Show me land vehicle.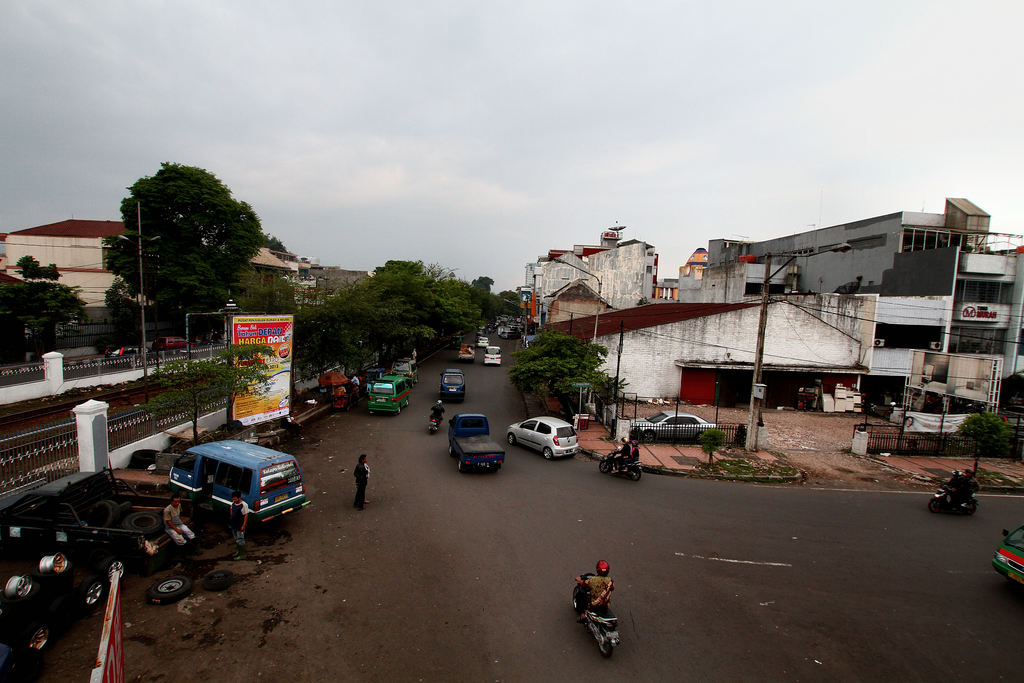
land vehicle is here: <box>476,336,490,348</box>.
